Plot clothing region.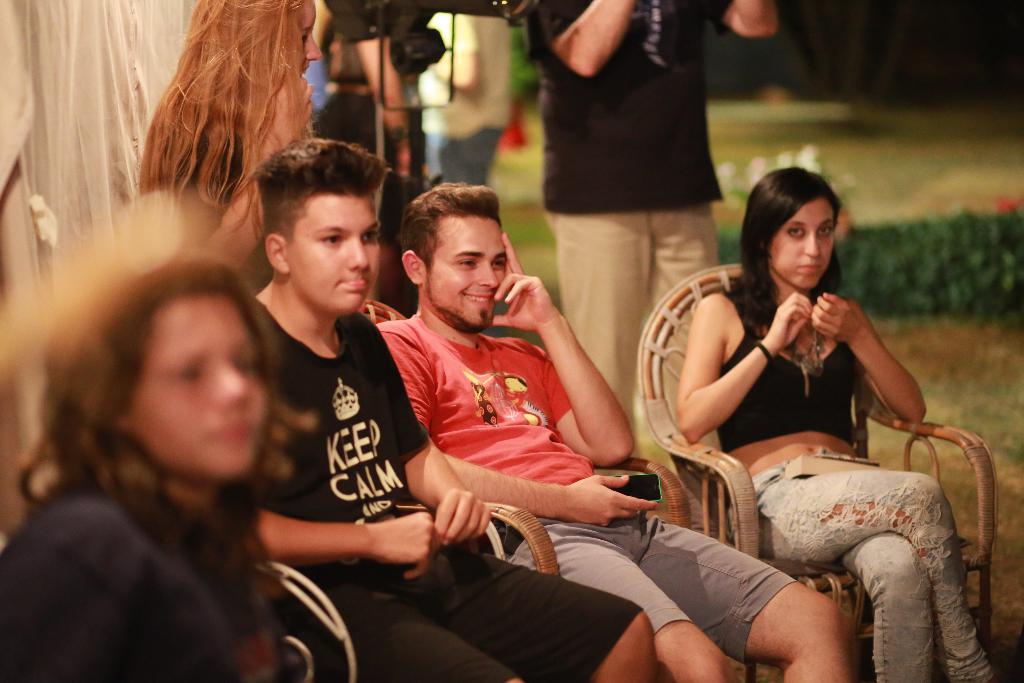
Plotted at 524, 0, 730, 427.
